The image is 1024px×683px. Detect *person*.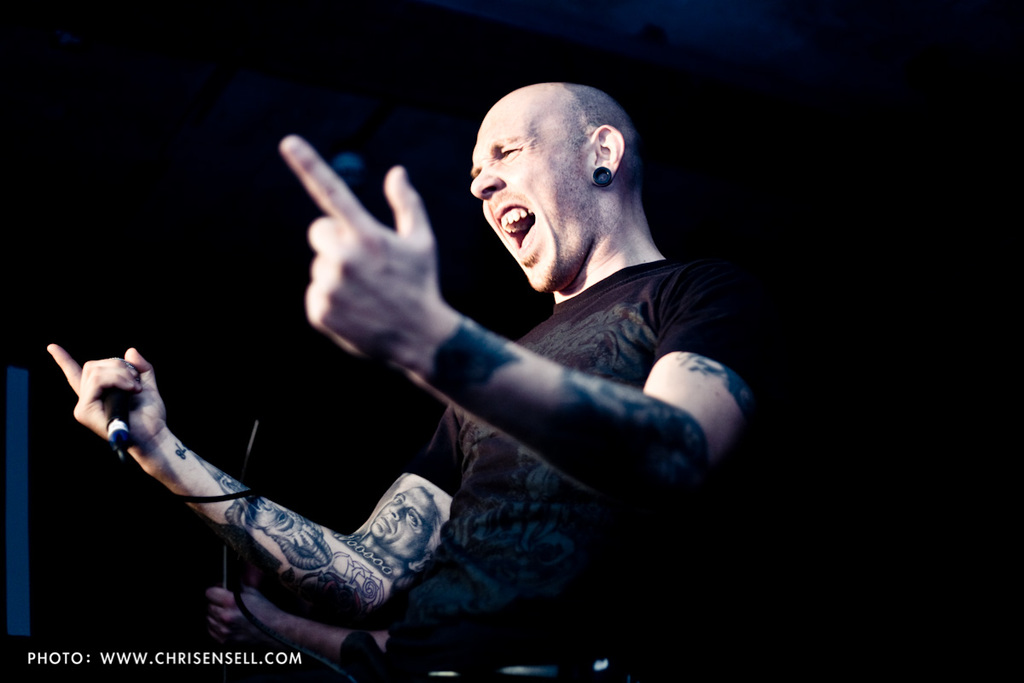
Detection: 30, 70, 773, 682.
